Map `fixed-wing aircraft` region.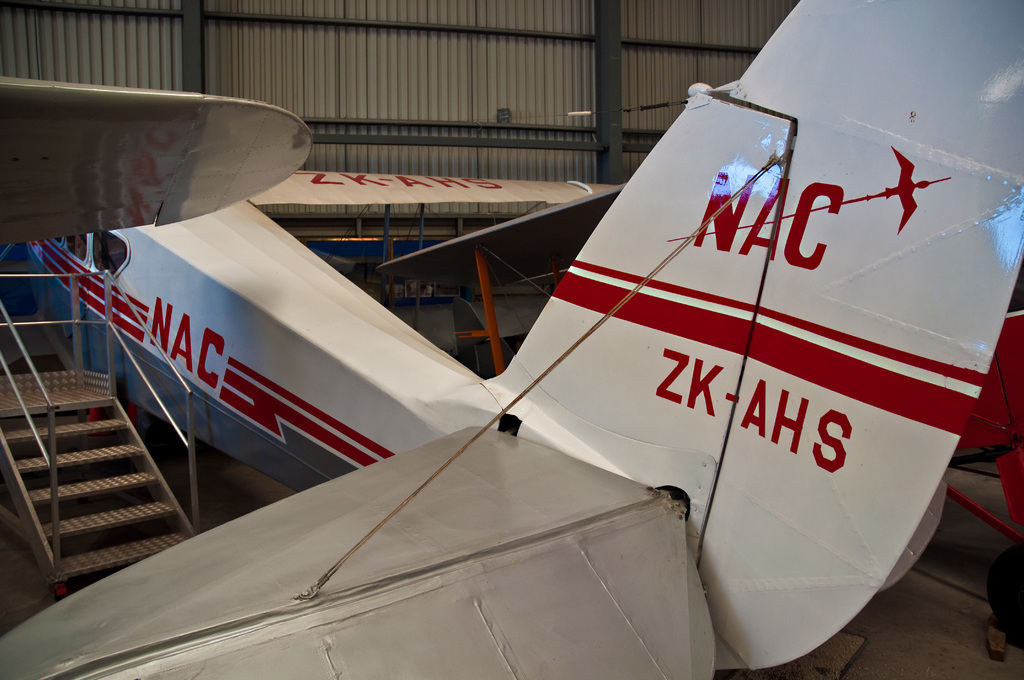
Mapped to l=0, t=0, r=1023, b=679.
